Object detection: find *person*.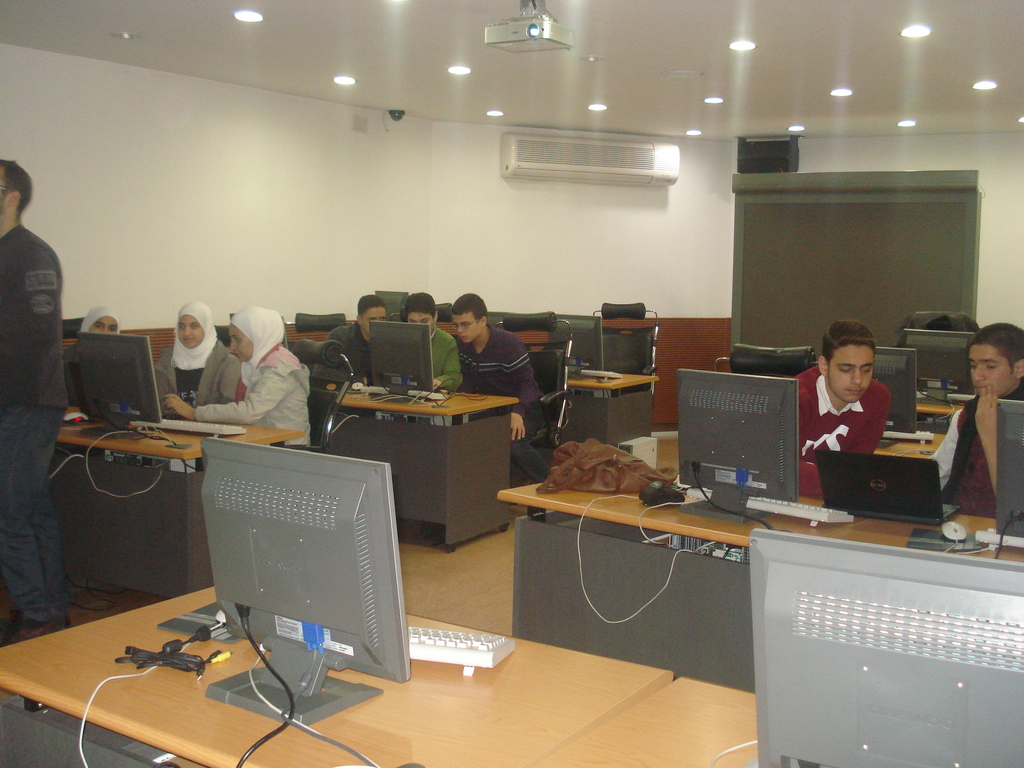
bbox(403, 292, 465, 395).
